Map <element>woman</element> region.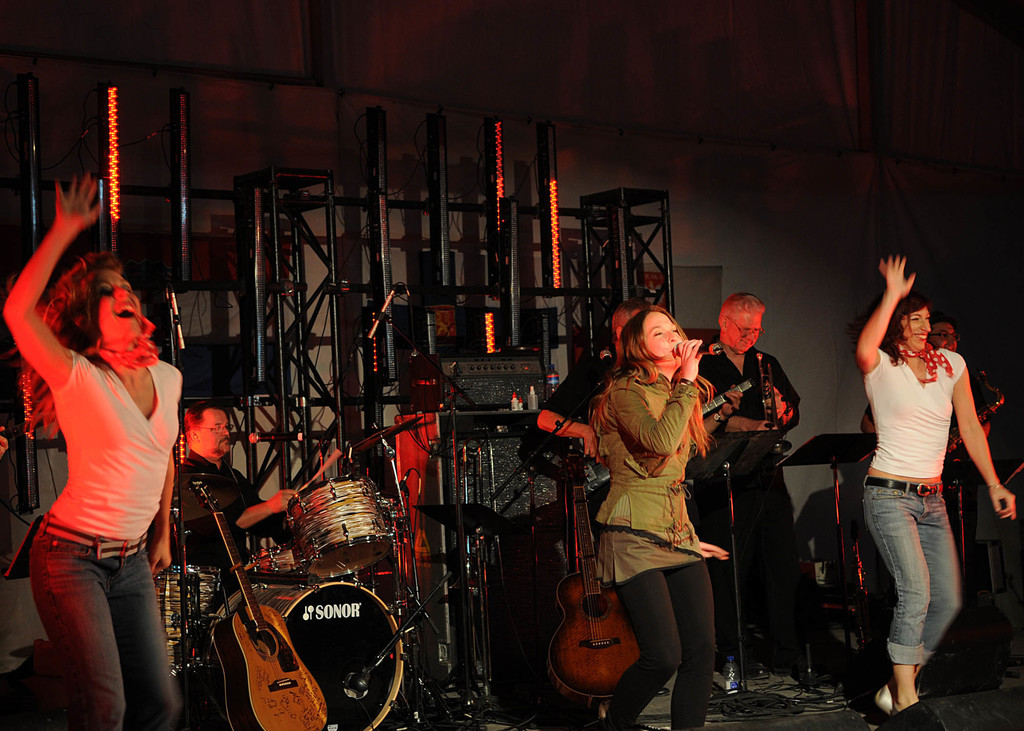
Mapped to x1=836 y1=267 x2=1005 y2=699.
